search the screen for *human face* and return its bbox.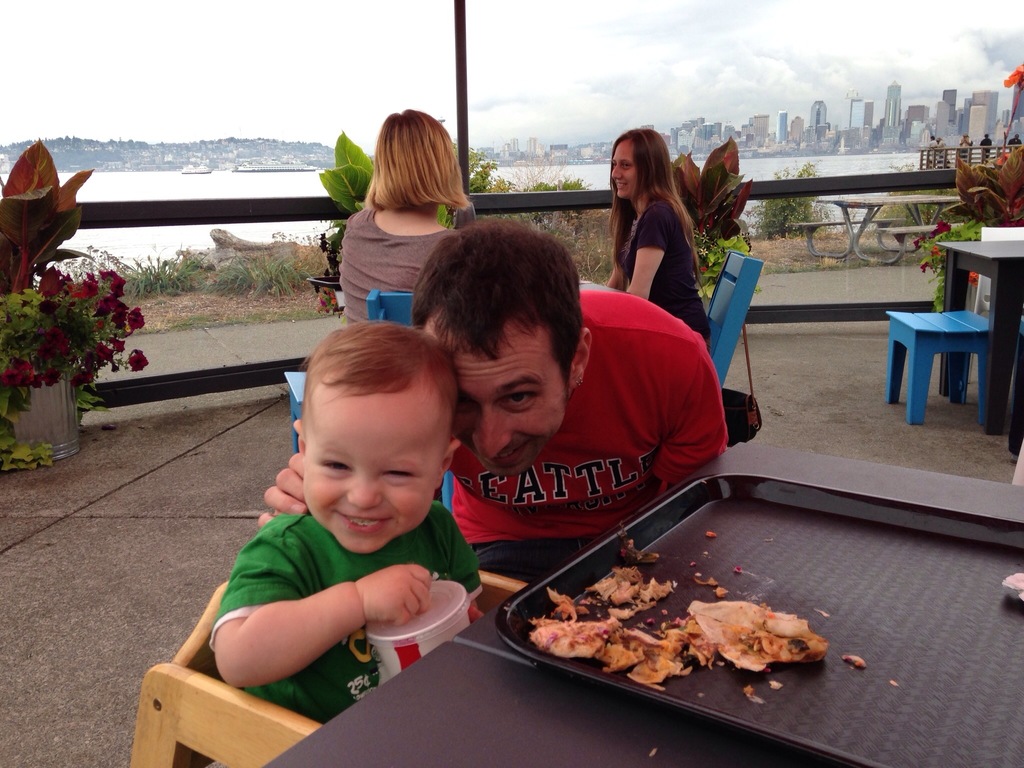
Found: [609, 138, 640, 198].
